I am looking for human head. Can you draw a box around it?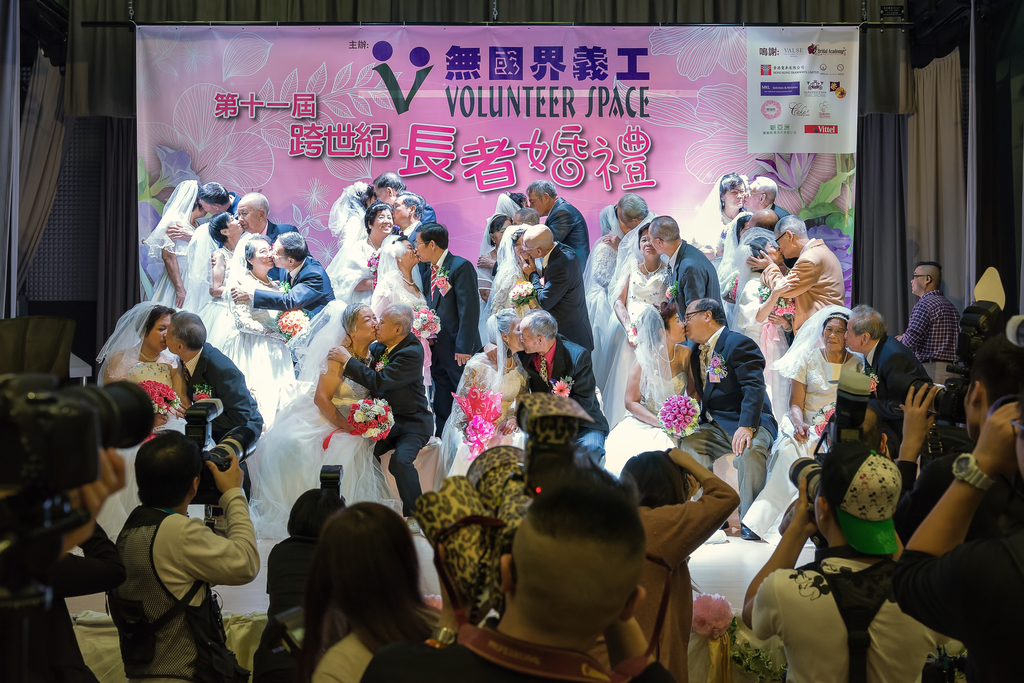
Sure, the bounding box is l=615, t=452, r=690, b=507.
